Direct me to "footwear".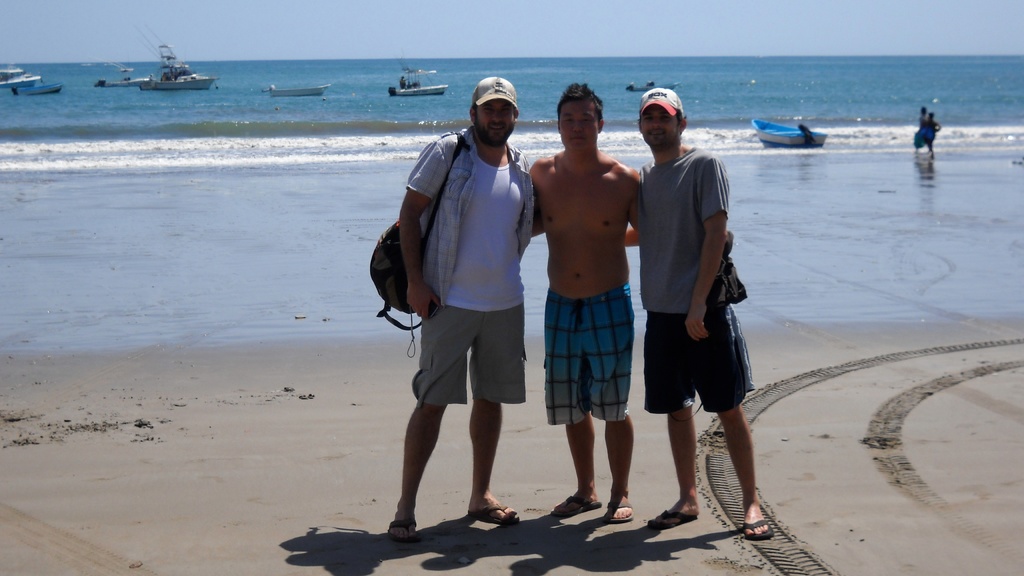
Direction: [x1=604, y1=497, x2=633, y2=524].
